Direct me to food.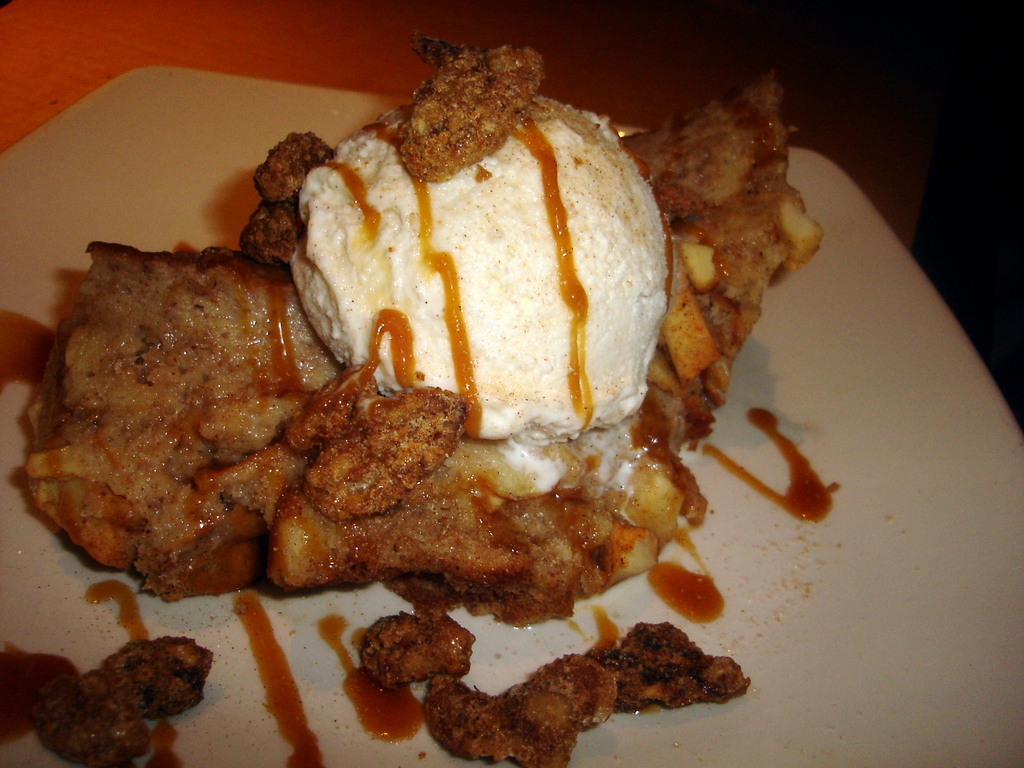
Direction: rect(0, 316, 75, 538).
